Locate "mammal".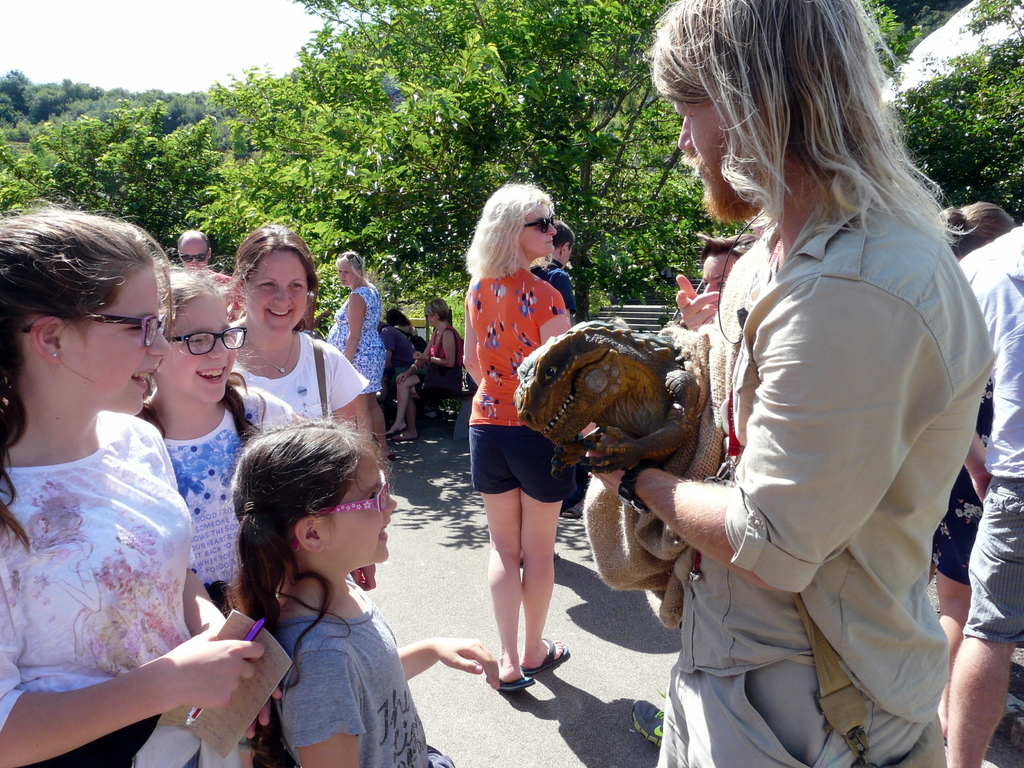
Bounding box: region(1, 241, 248, 758).
